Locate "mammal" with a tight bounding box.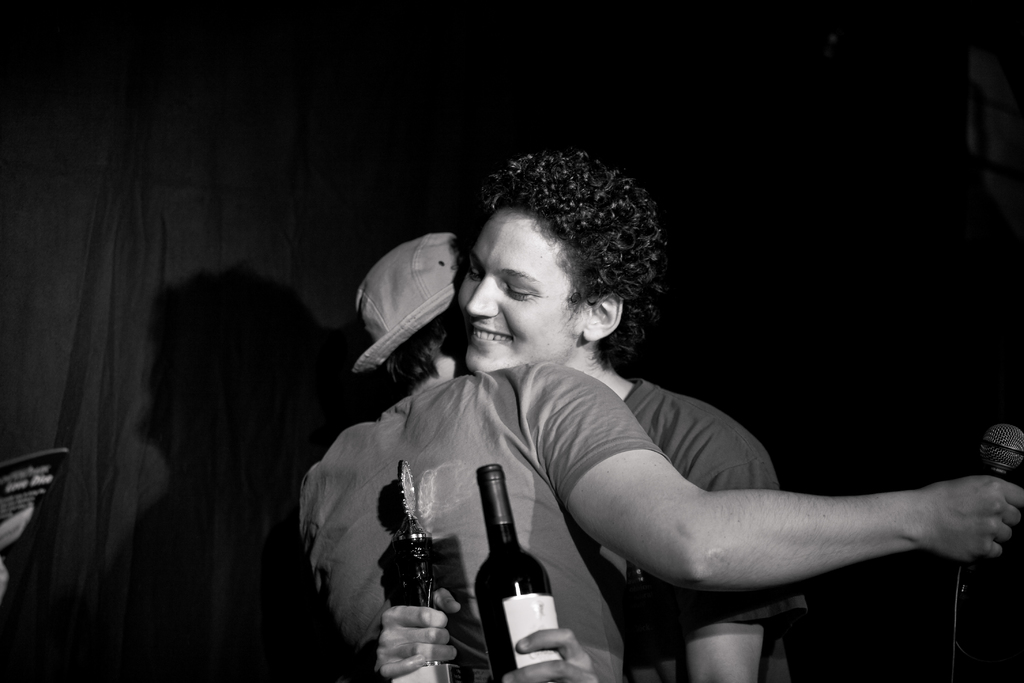
371/149/814/682.
